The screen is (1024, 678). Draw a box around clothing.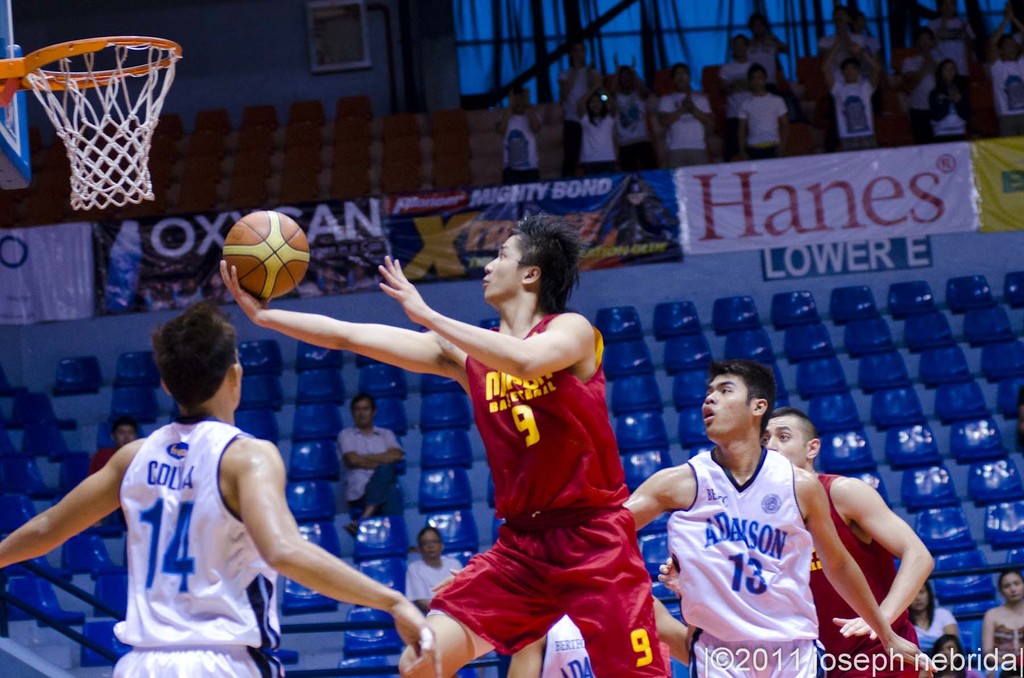
detection(538, 616, 591, 677).
